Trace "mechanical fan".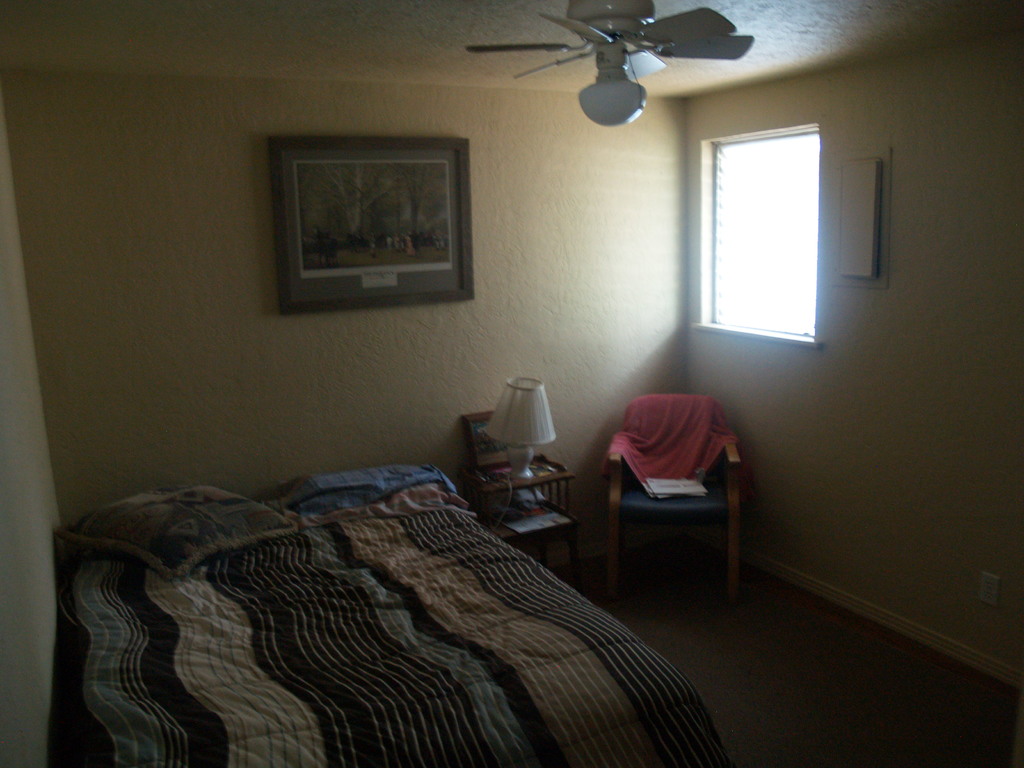
Traced to left=467, top=0, right=756, bottom=124.
